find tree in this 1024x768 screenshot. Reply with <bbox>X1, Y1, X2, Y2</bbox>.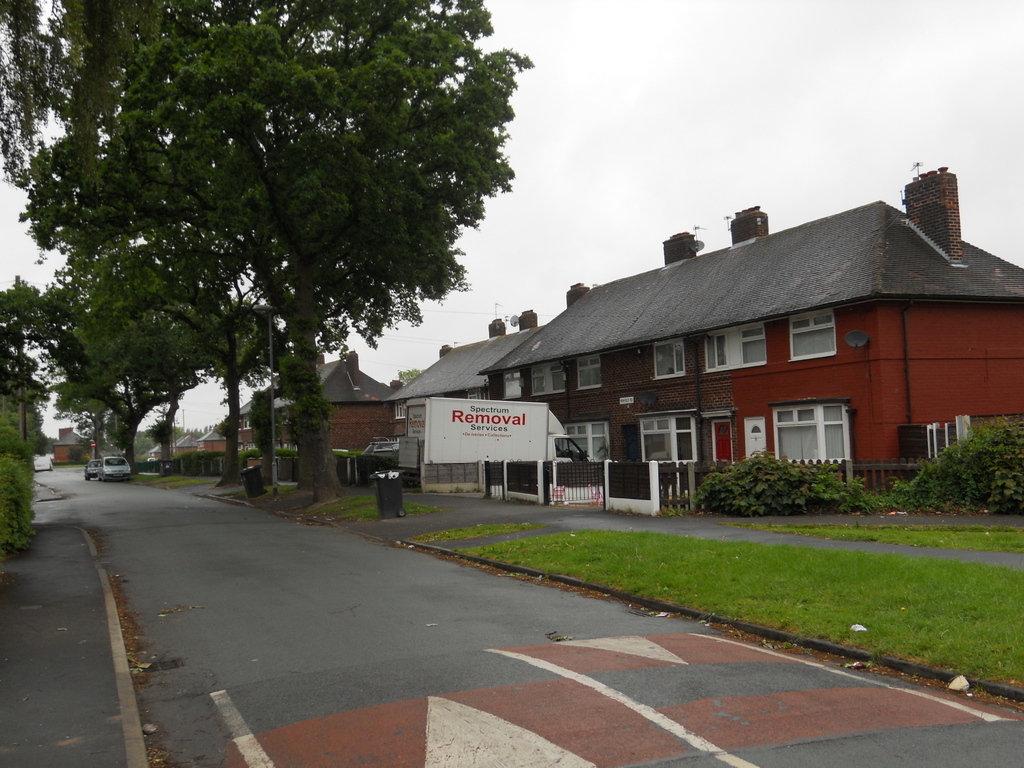
<bbox>392, 368, 425, 390</bbox>.
